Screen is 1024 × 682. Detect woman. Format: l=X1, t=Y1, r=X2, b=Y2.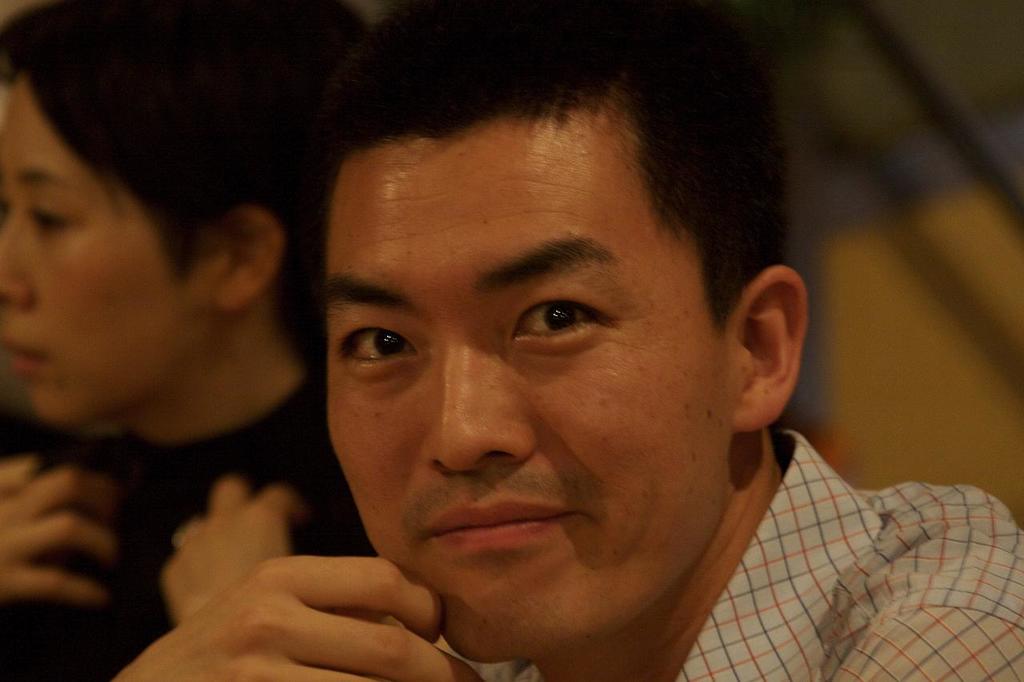
l=0, t=0, r=361, b=681.
